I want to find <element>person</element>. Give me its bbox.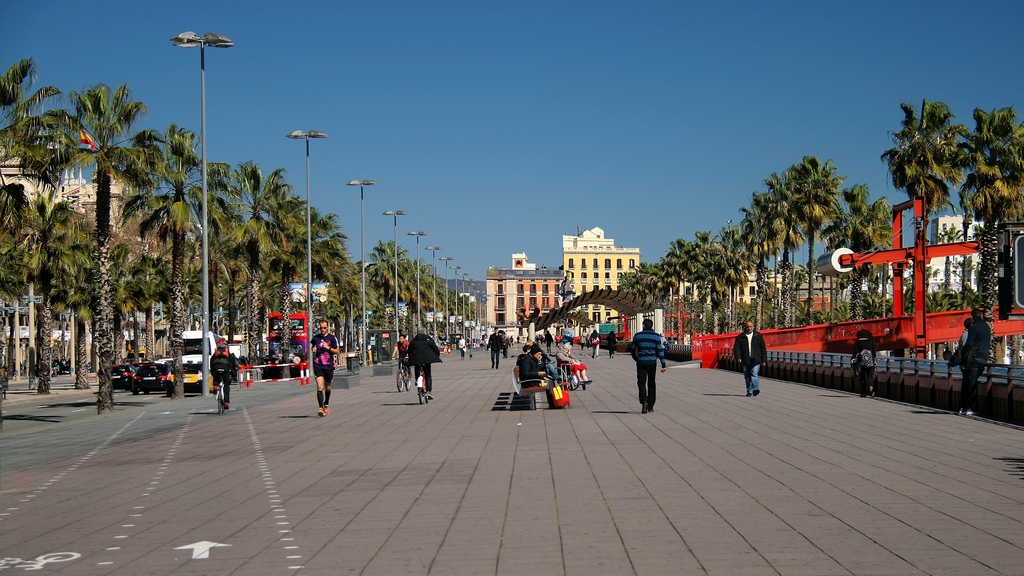
box(953, 303, 992, 419).
